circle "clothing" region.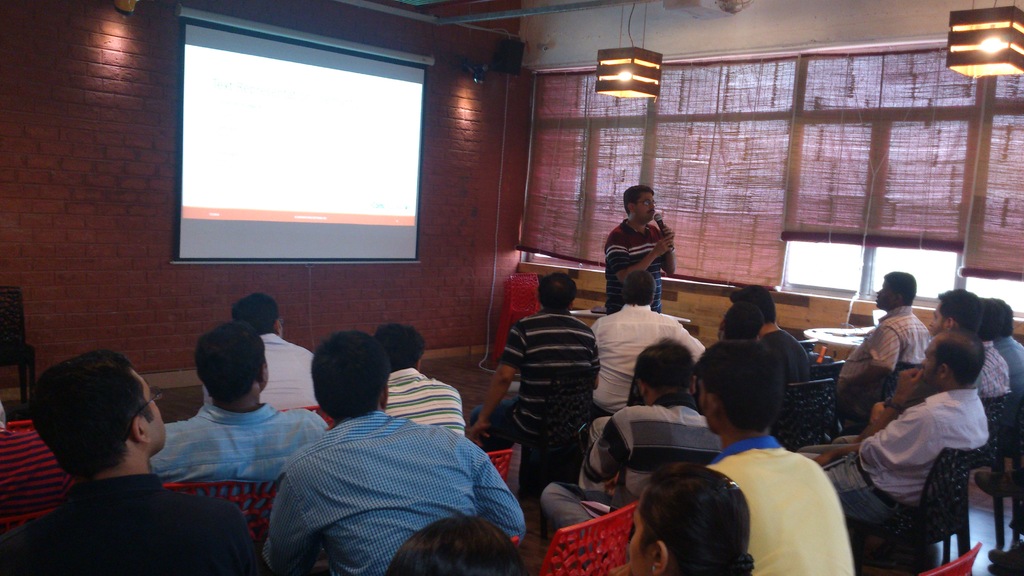
Region: {"x1": 148, "y1": 401, "x2": 344, "y2": 477}.
